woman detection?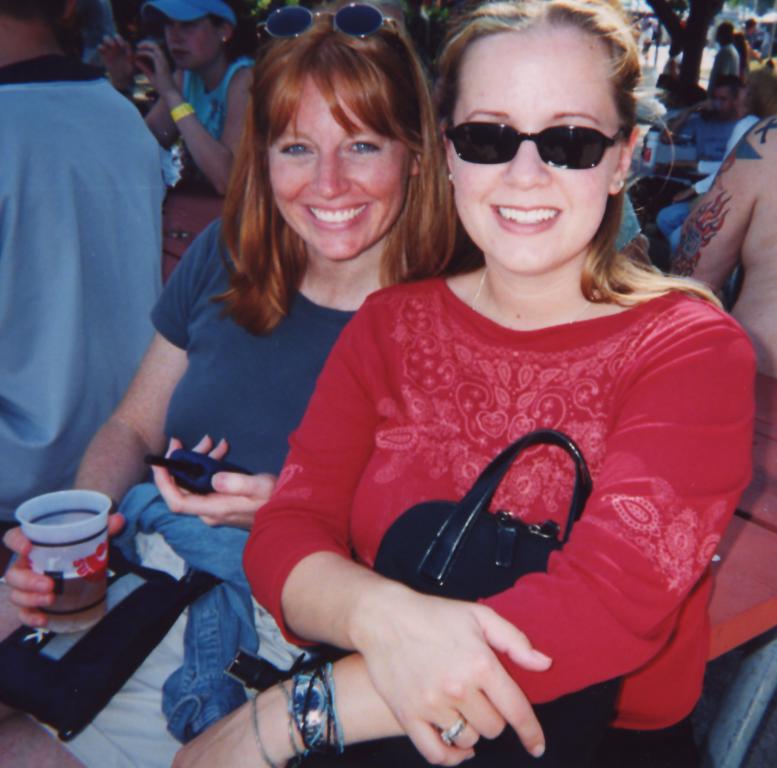
x1=97, y1=0, x2=253, y2=190
